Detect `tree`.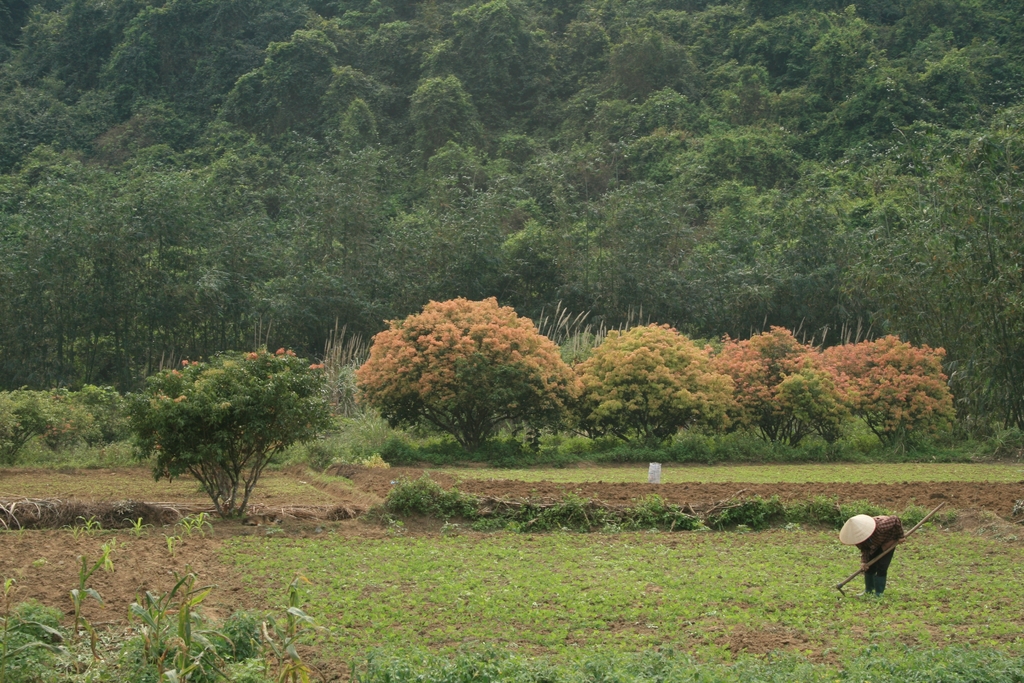
Detected at (688,331,862,441).
